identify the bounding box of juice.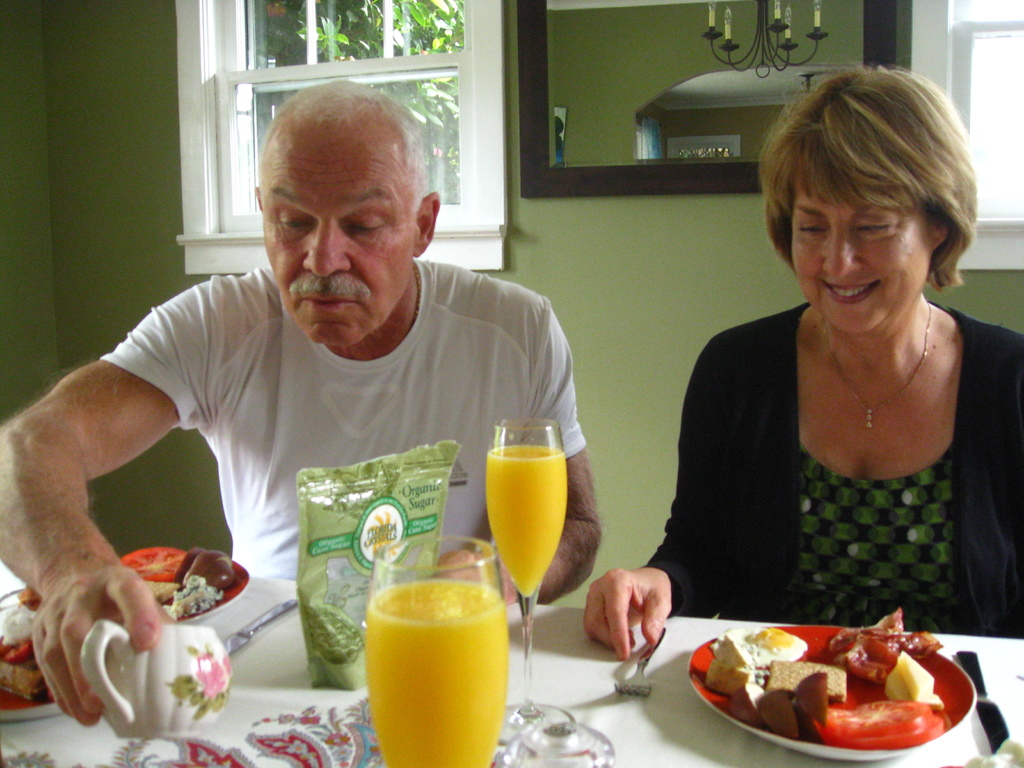
(x1=484, y1=444, x2=568, y2=600).
